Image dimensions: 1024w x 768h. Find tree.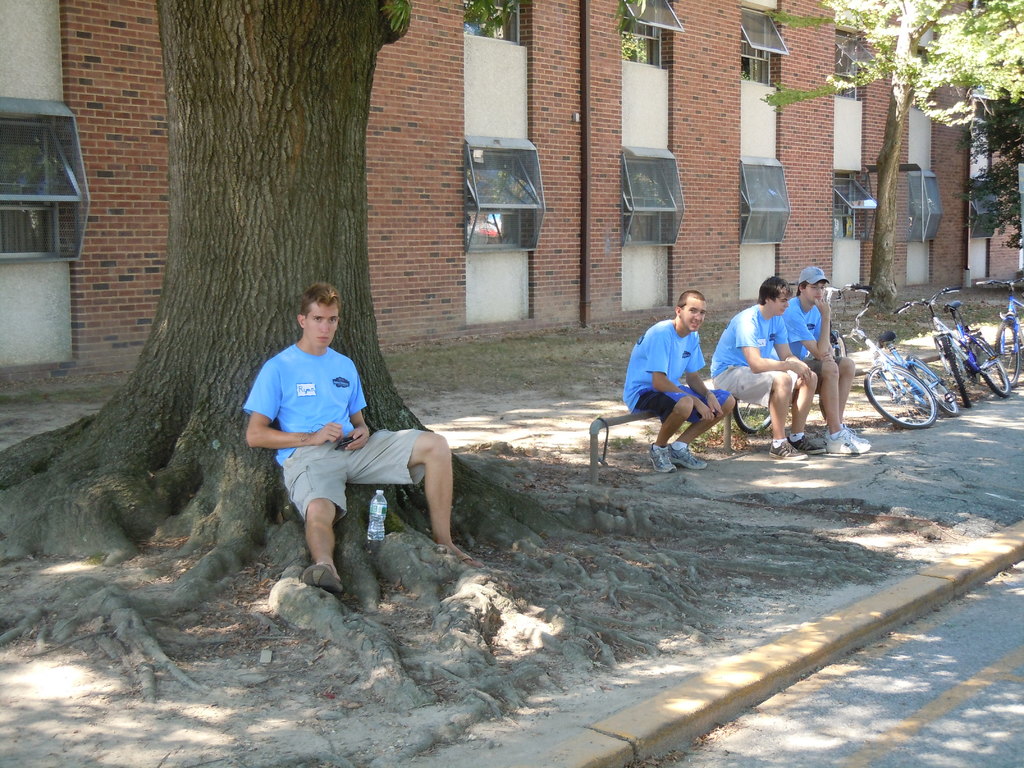
{"left": 0, "top": 0, "right": 605, "bottom": 723}.
